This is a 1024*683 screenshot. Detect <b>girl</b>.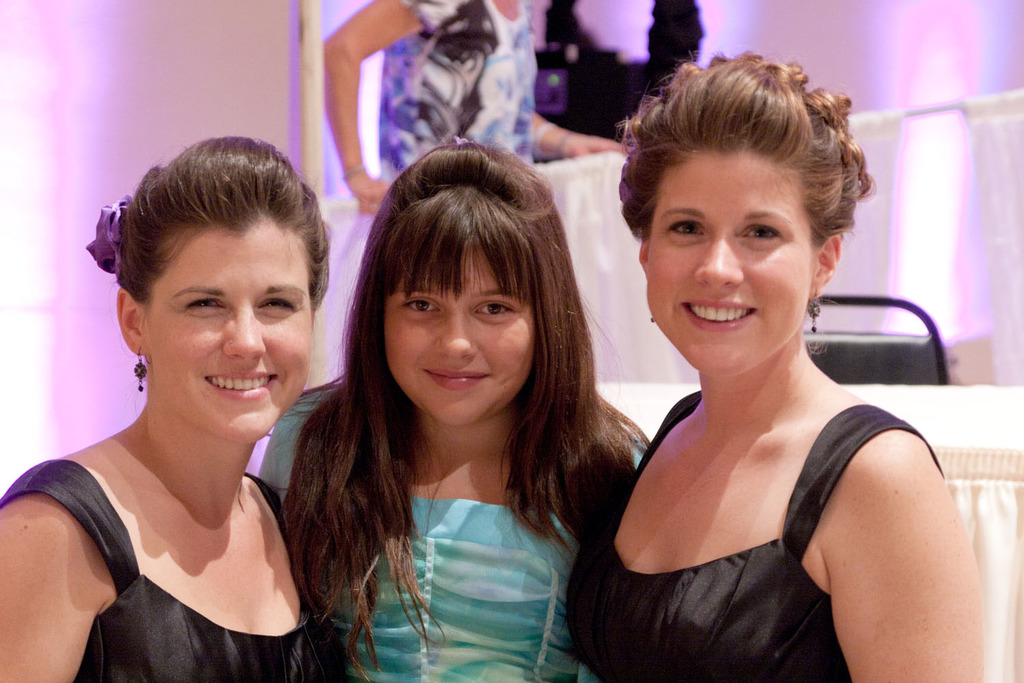
[279, 136, 651, 682].
